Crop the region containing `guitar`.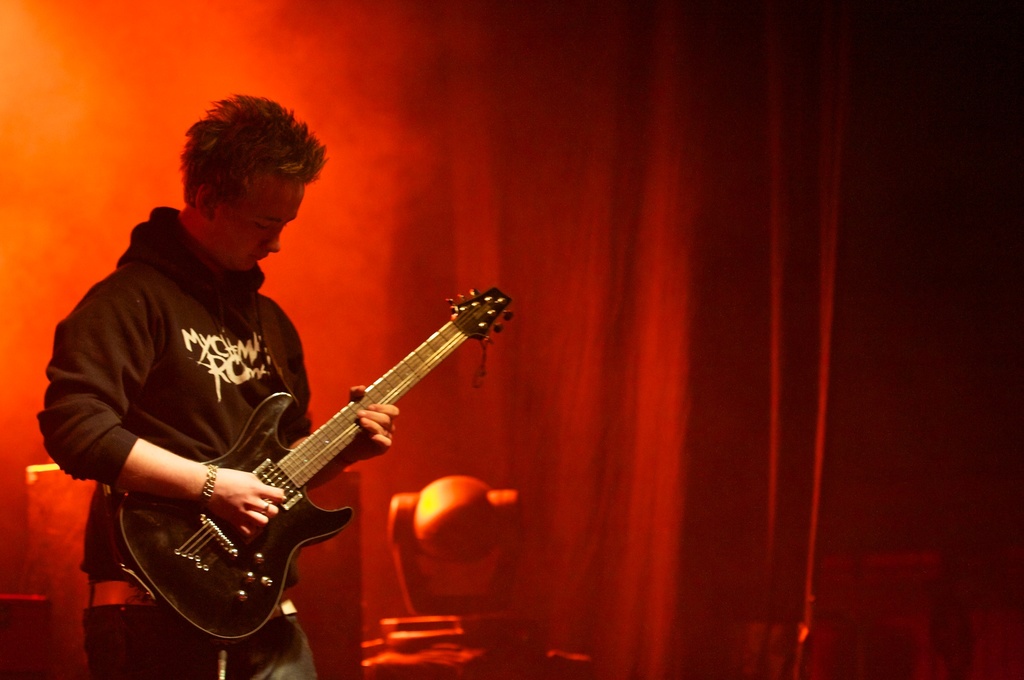
Crop region: 97/287/505/651.
